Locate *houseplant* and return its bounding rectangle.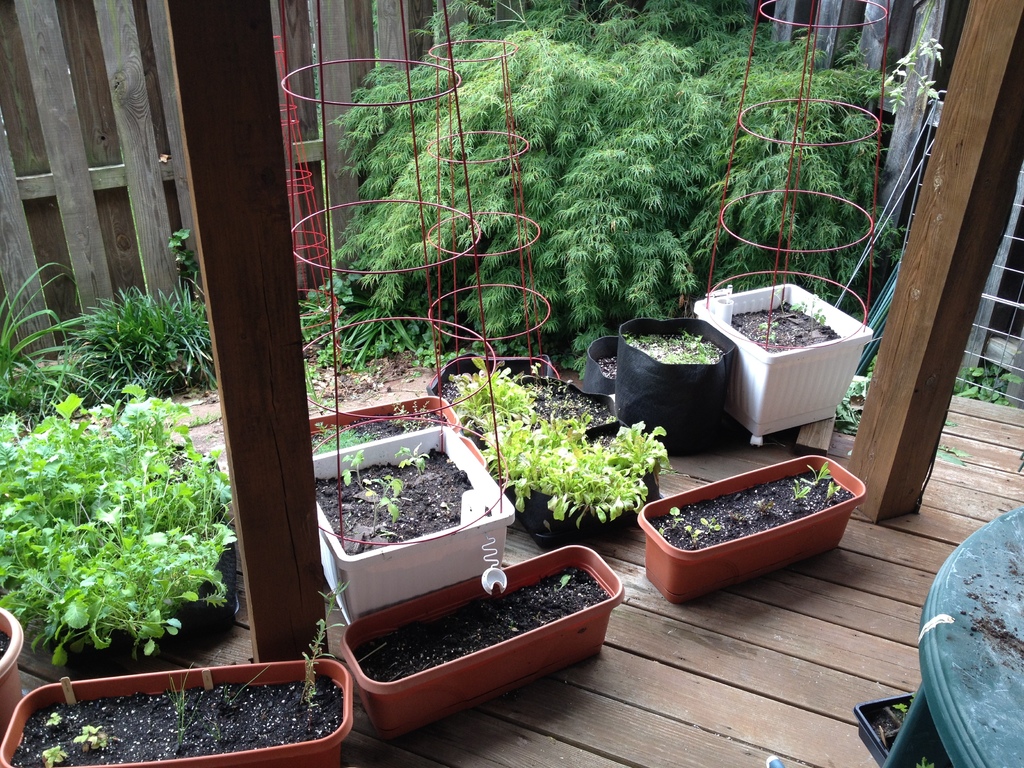
BBox(337, 533, 630, 744).
